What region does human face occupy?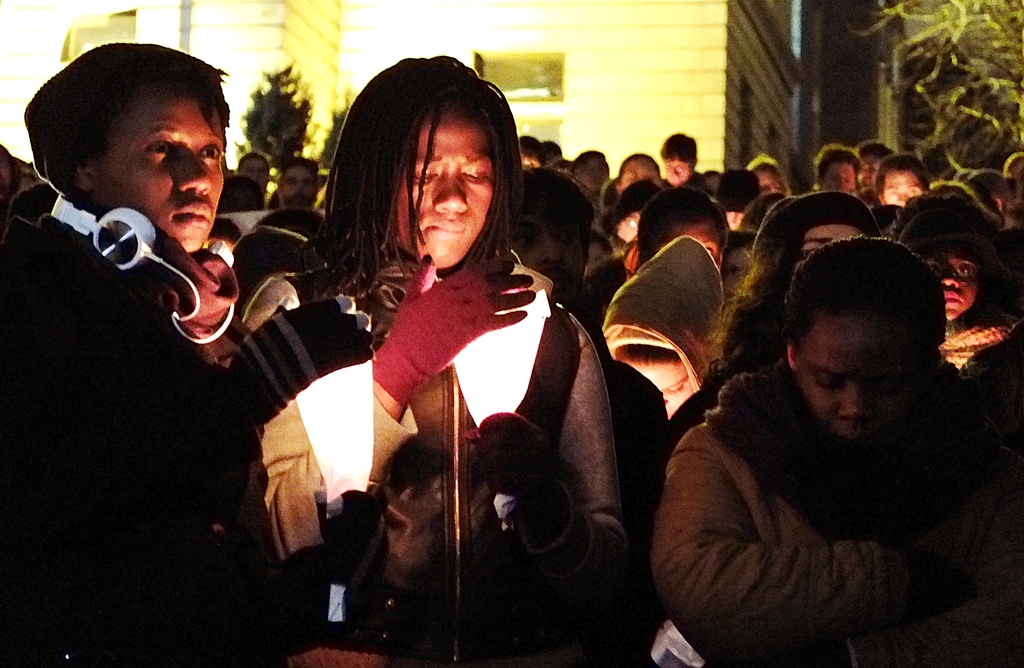
{"x1": 753, "y1": 167, "x2": 788, "y2": 195}.
